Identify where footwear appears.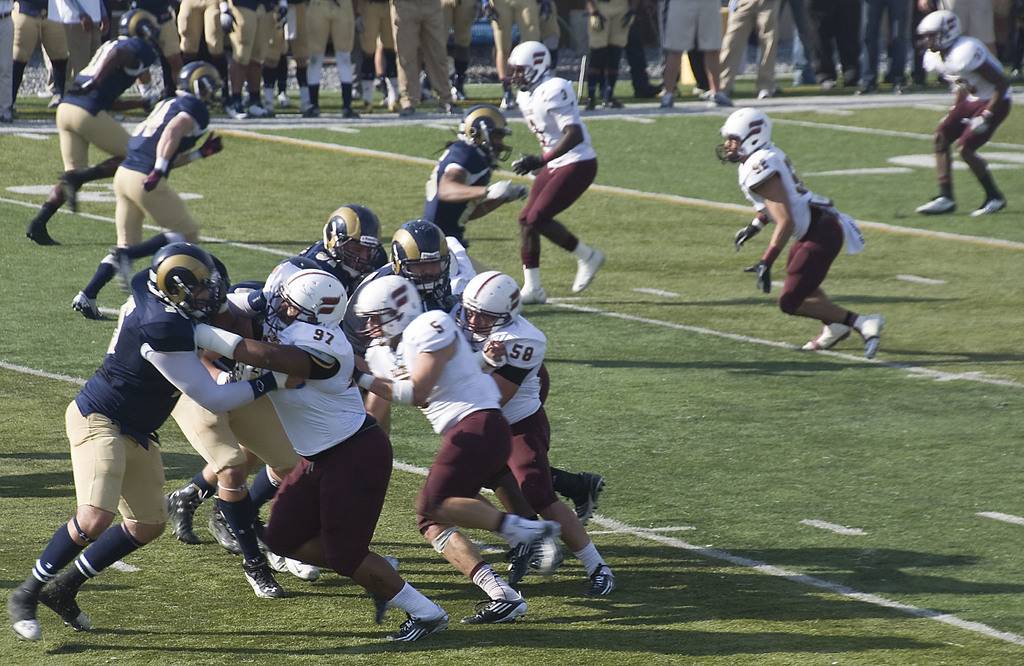
Appears at l=260, t=97, r=278, b=113.
